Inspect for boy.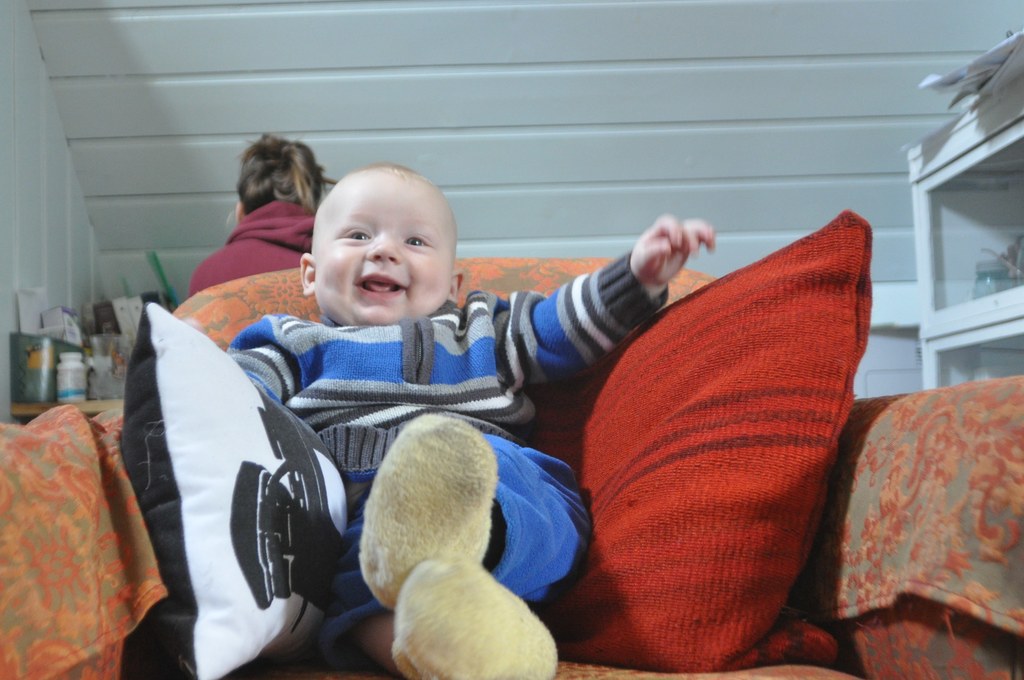
Inspection: bbox=[191, 111, 743, 670].
